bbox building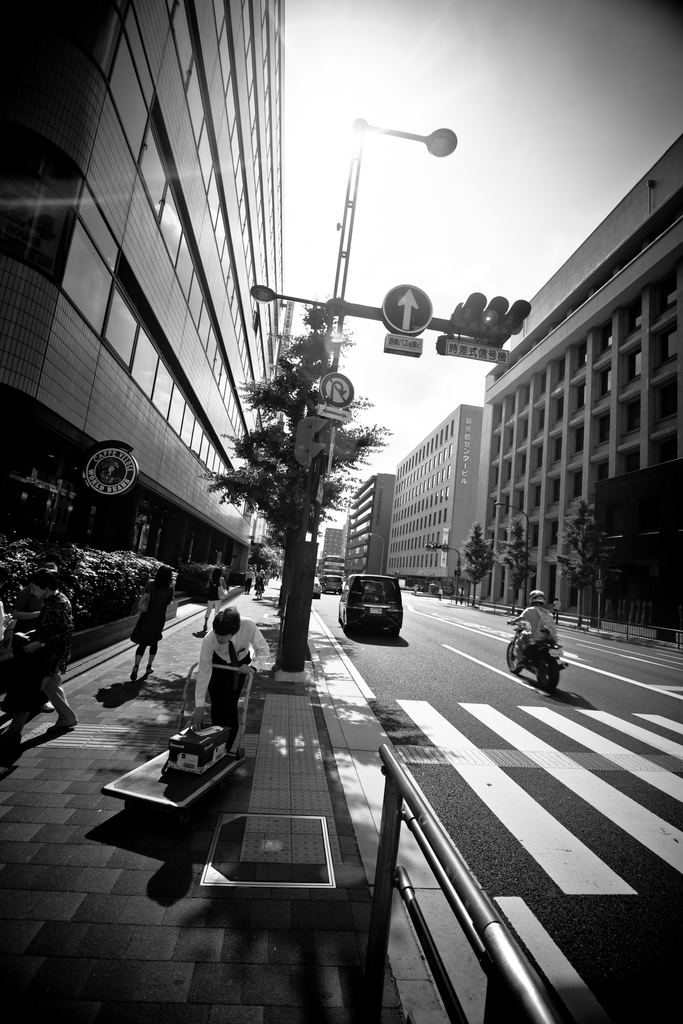
l=325, t=530, r=345, b=556
